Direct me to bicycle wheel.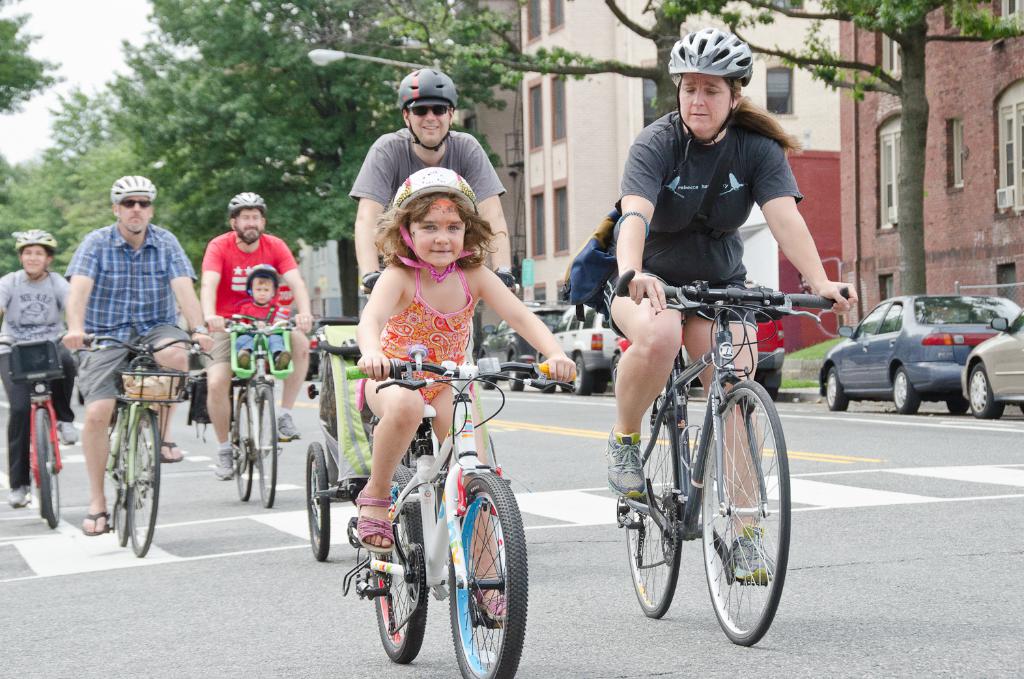
Direction: crop(256, 387, 278, 509).
